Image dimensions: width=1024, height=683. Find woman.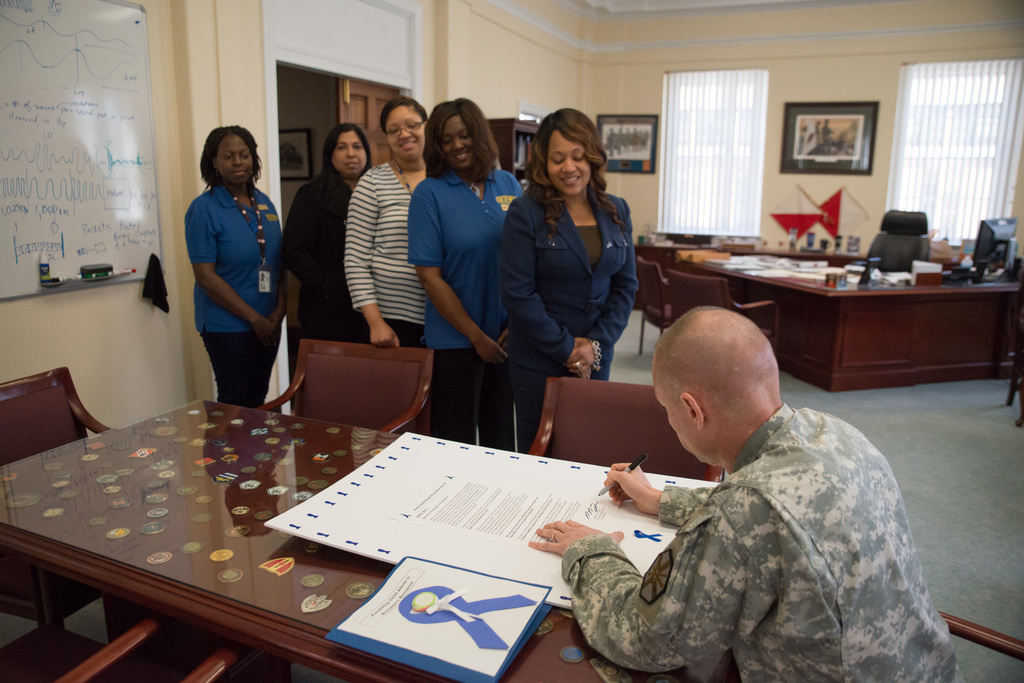
region(492, 111, 646, 423).
